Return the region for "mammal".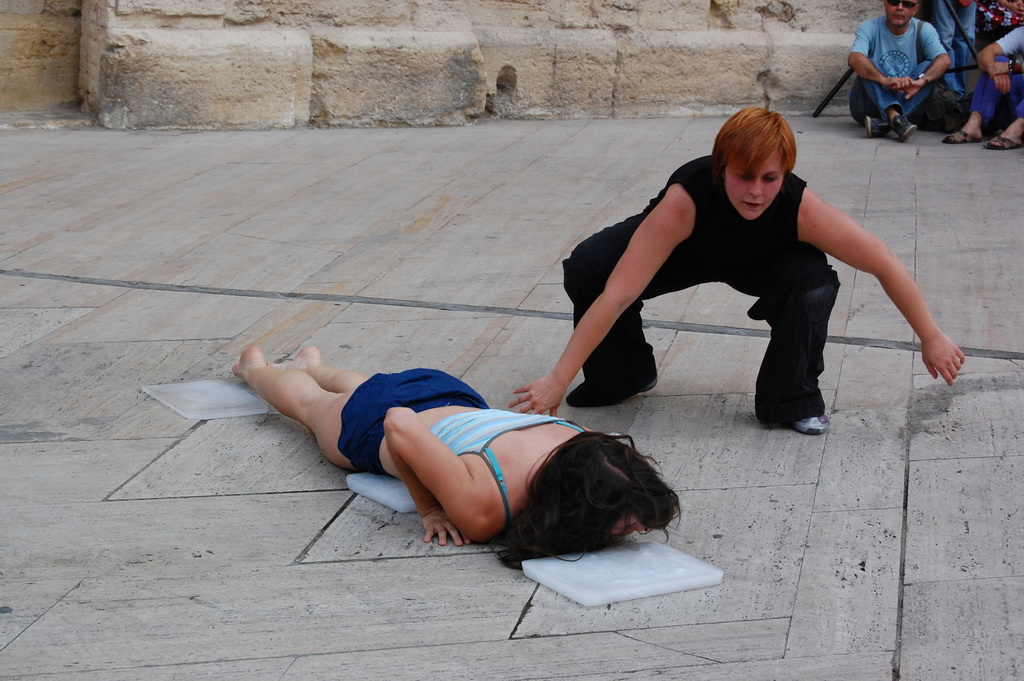
{"left": 922, "top": 0, "right": 1023, "bottom": 127}.
